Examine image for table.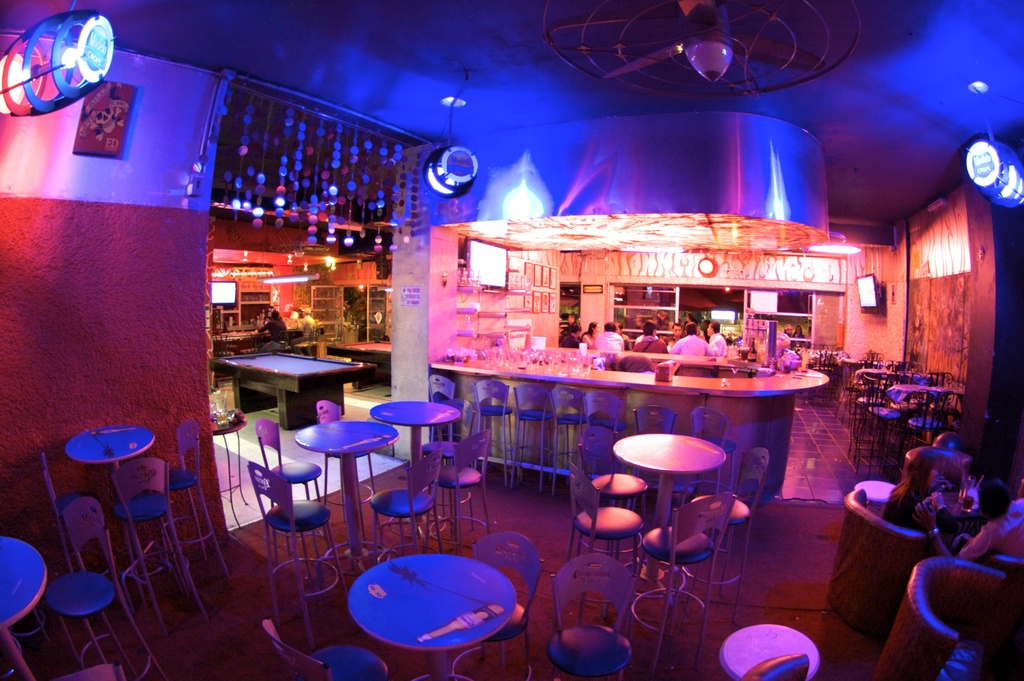
Examination result: x1=292, y1=420, x2=397, y2=571.
